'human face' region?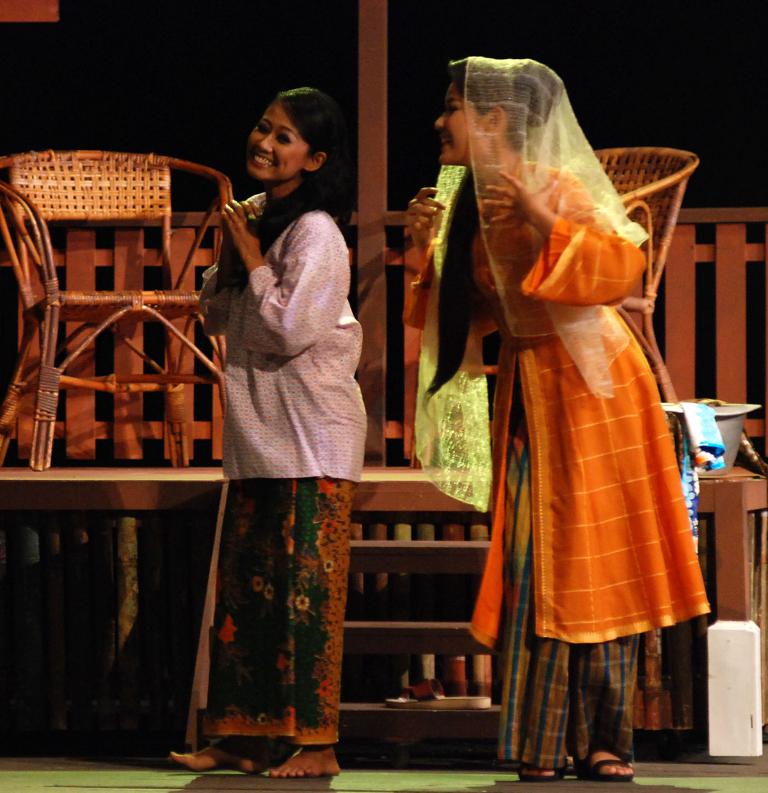
bbox=[249, 102, 306, 178]
